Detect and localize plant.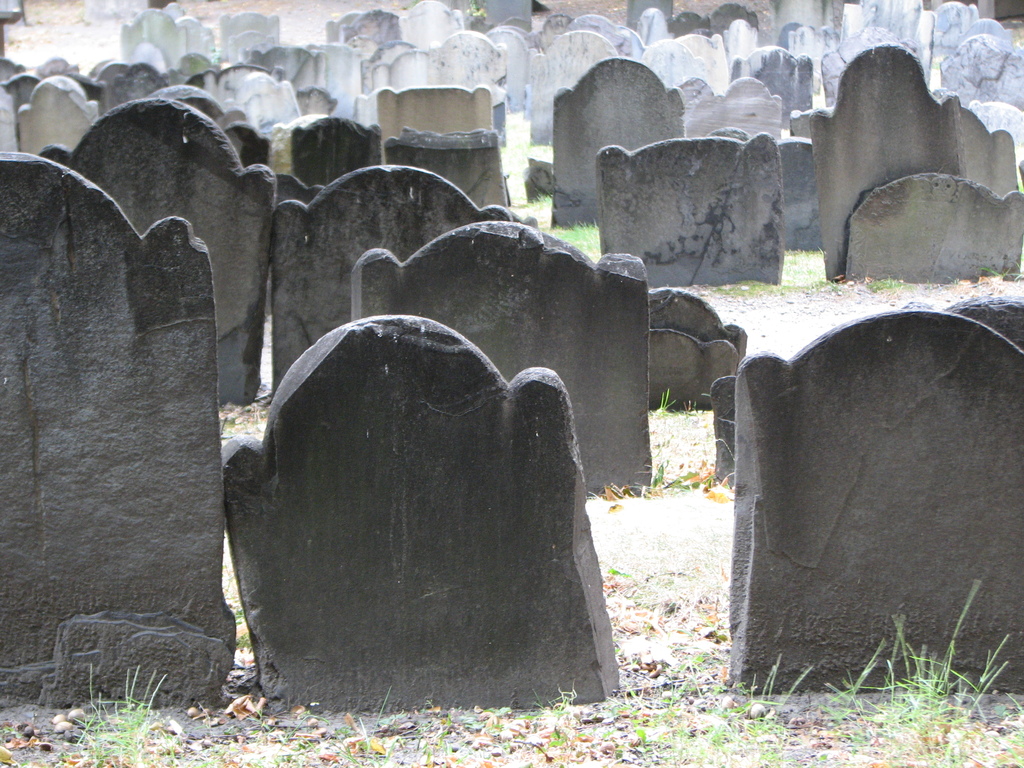
Localized at (left=429, top=708, right=467, bottom=756).
